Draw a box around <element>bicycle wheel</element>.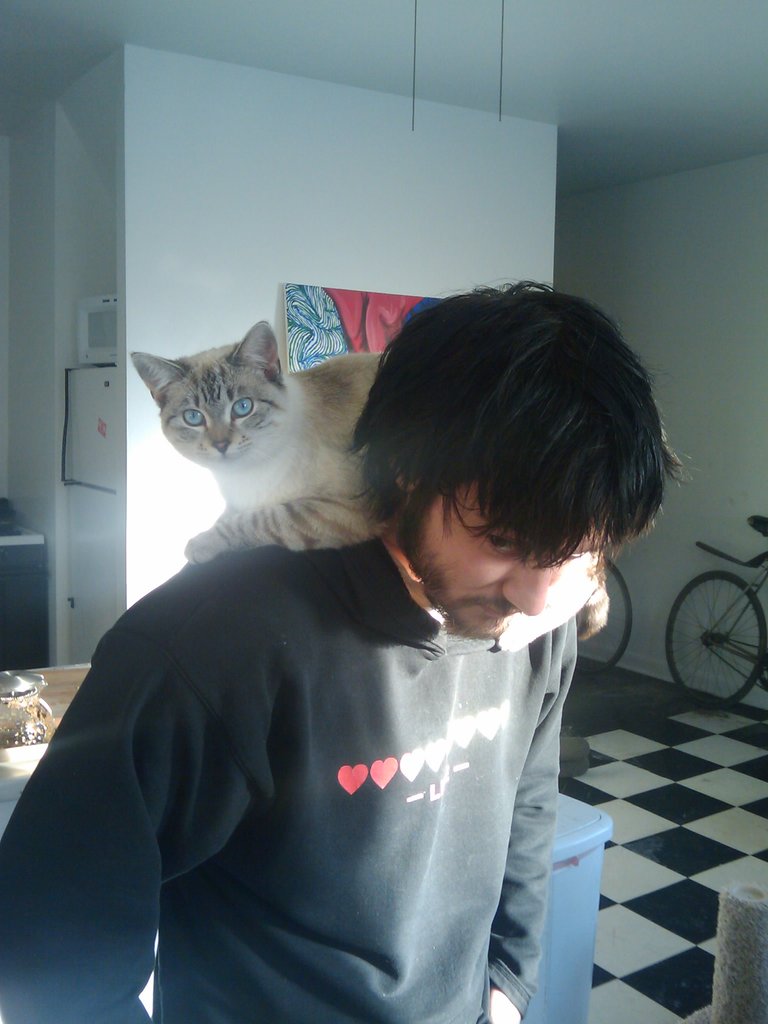
x1=674 y1=572 x2=762 y2=701.
